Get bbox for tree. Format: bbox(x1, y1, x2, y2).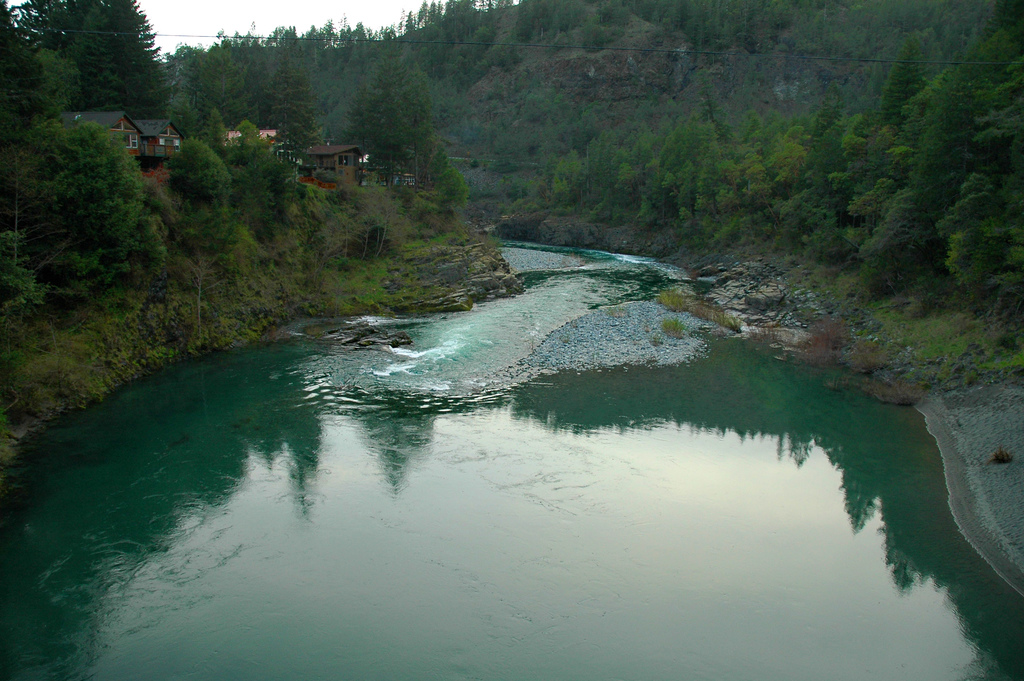
bbox(44, 0, 122, 110).
